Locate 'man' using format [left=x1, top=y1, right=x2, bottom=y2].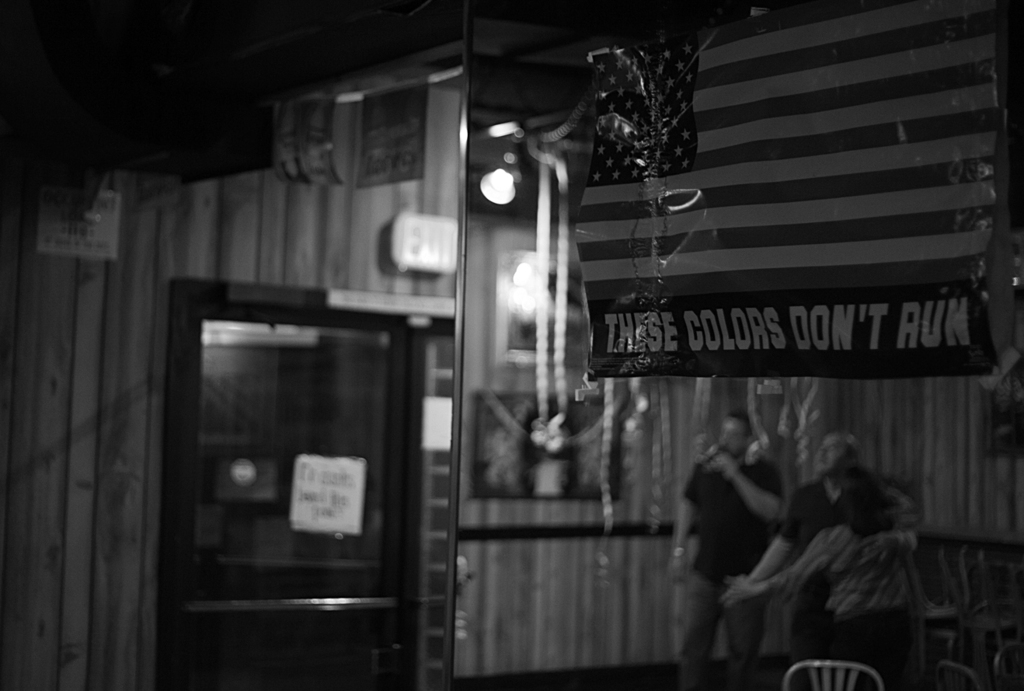
[left=717, top=429, right=872, bottom=690].
